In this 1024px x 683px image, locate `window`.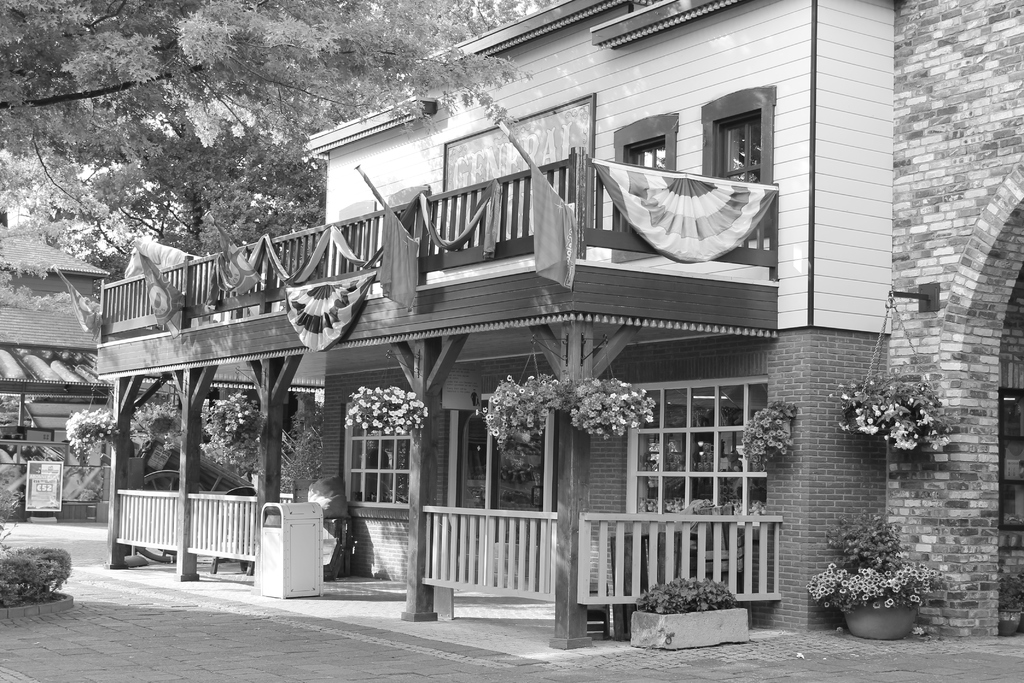
Bounding box: box=[694, 432, 716, 472].
